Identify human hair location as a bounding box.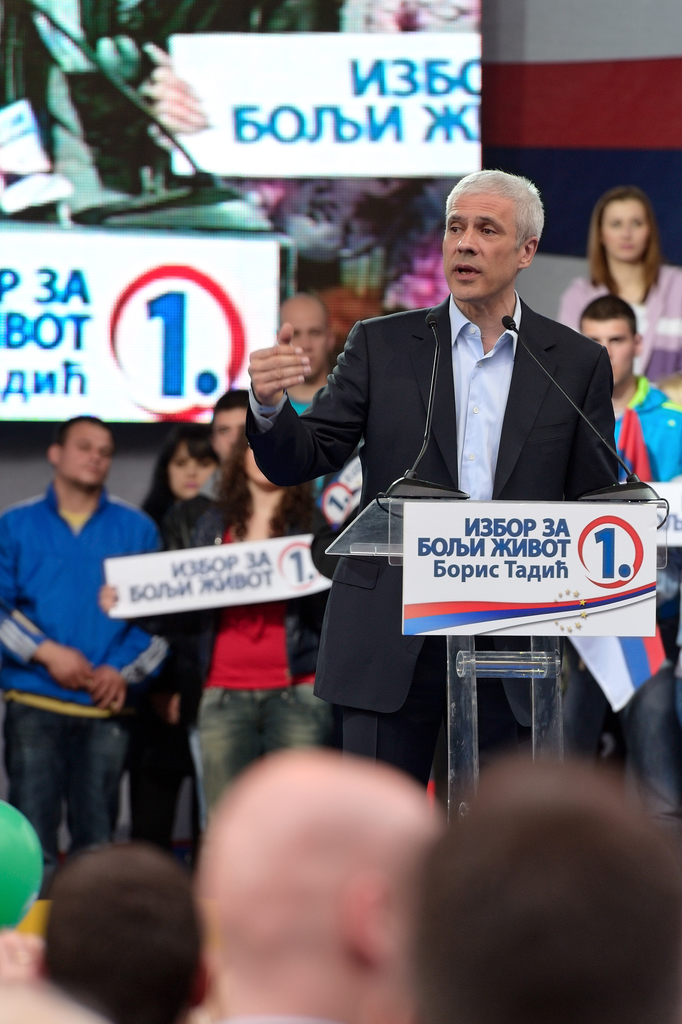
55,415,107,449.
